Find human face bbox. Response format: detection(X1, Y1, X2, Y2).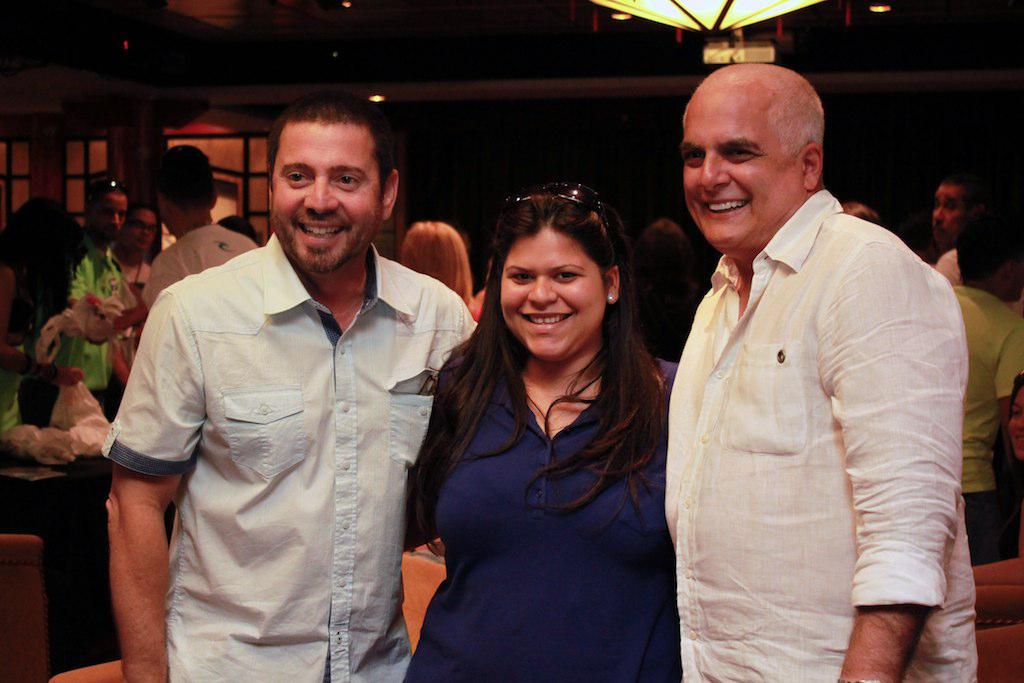
detection(503, 224, 604, 357).
